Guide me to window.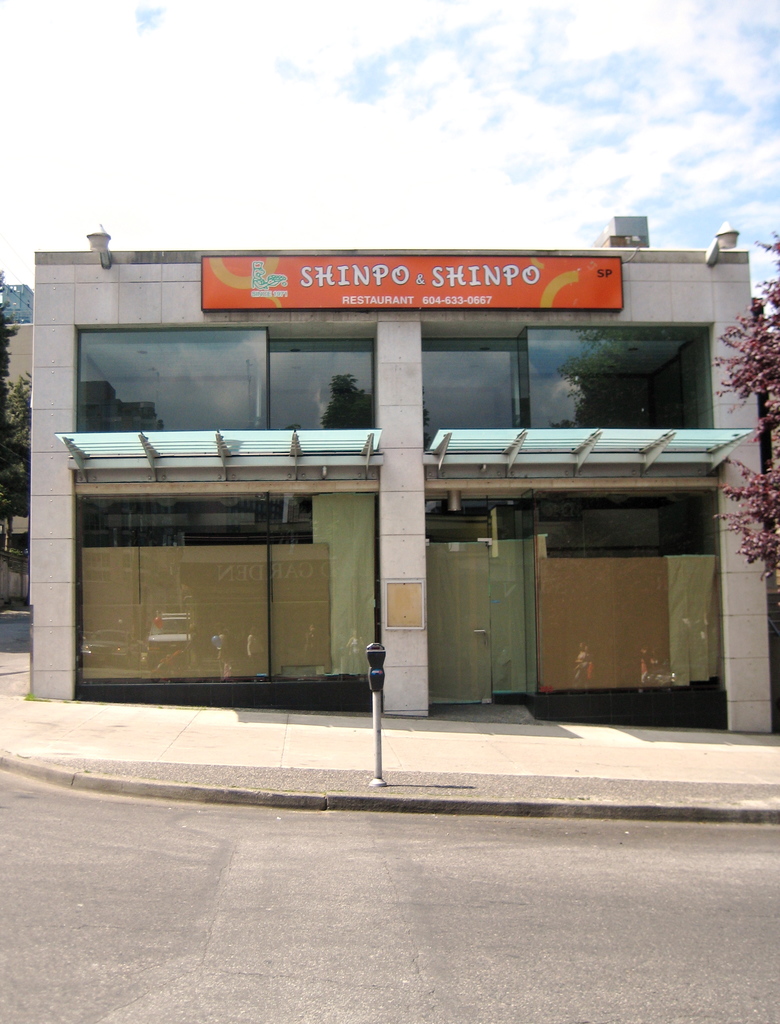
Guidance: x1=72, y1=308, x2=380, y2=442.
